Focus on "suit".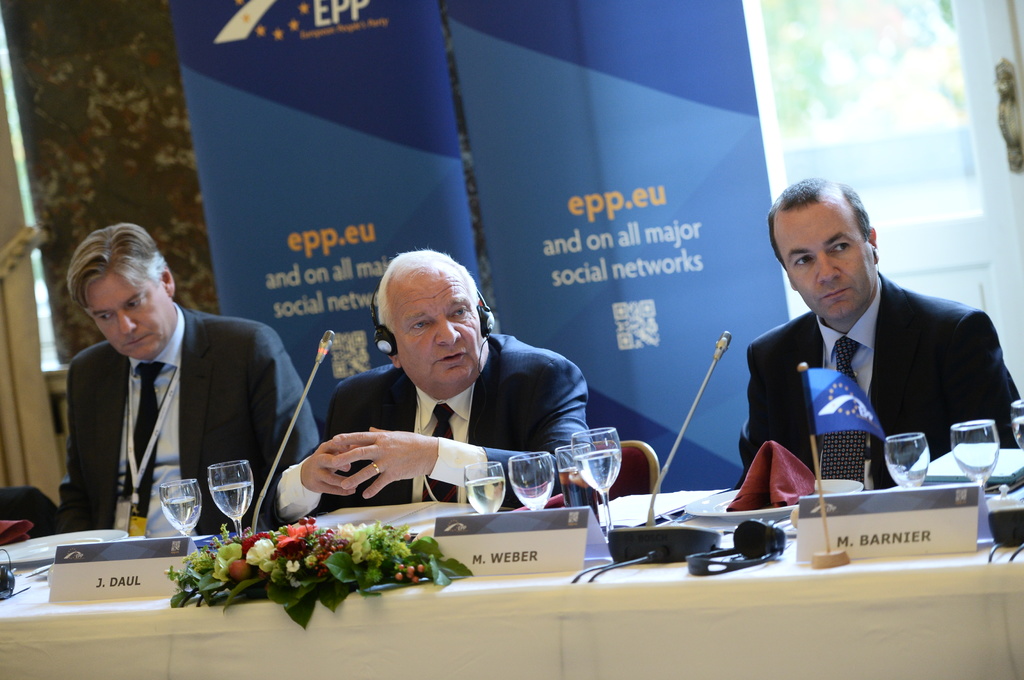
Focused at (left=259, top=331, right=593, bottom=532).
